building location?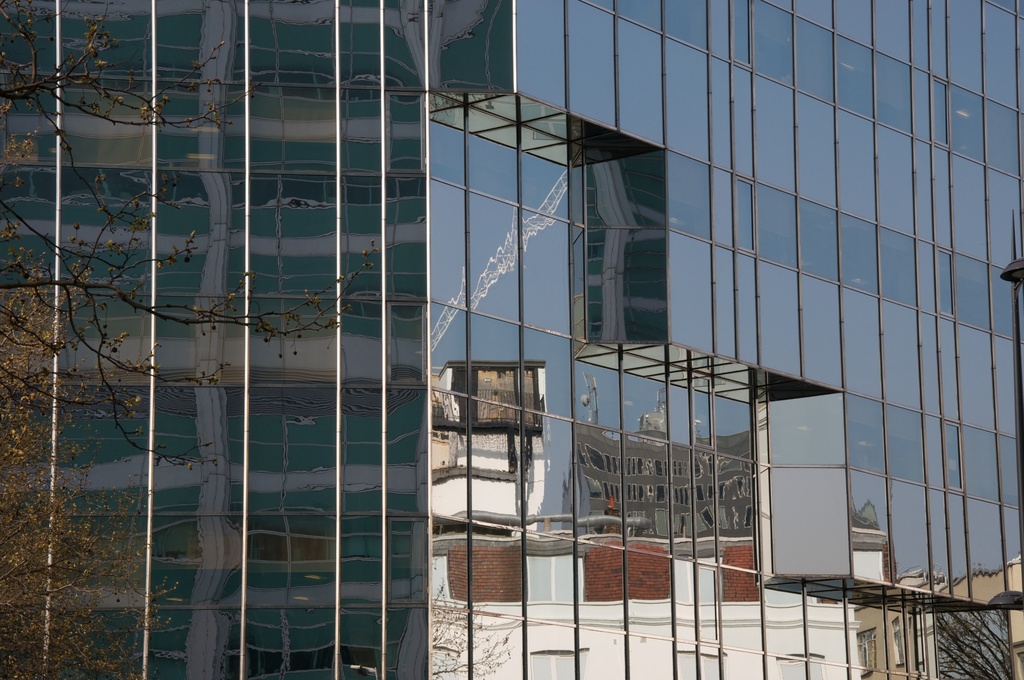
(0,0,1023,679)
